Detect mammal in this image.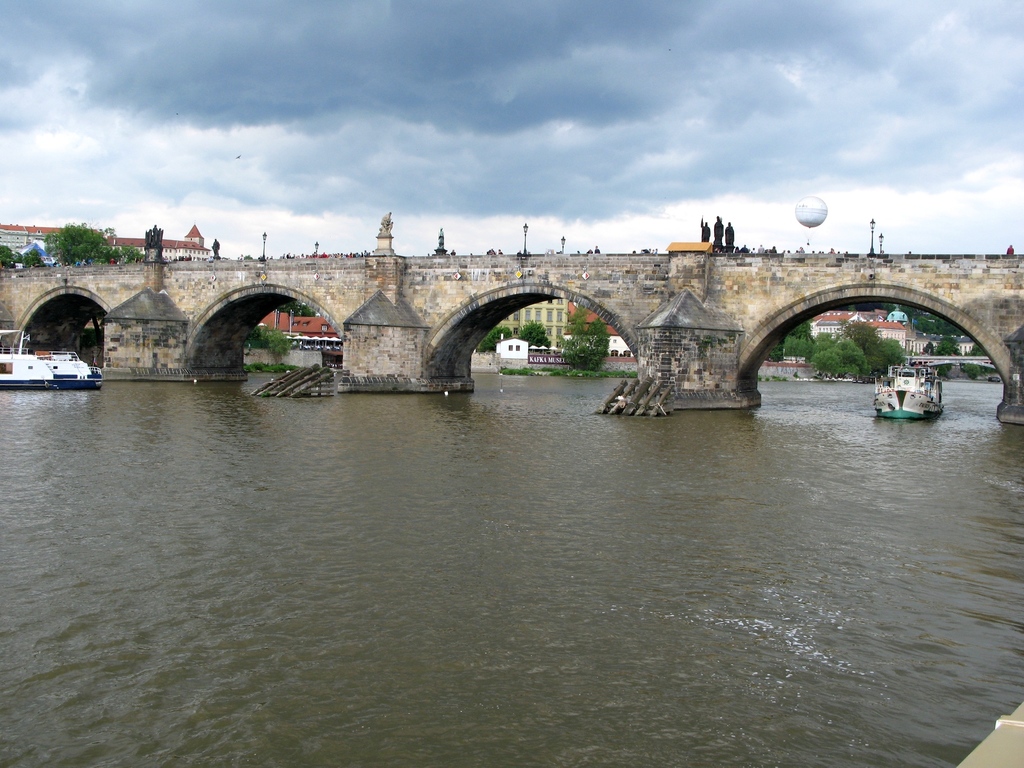
Detection: (595,244,600,254).
